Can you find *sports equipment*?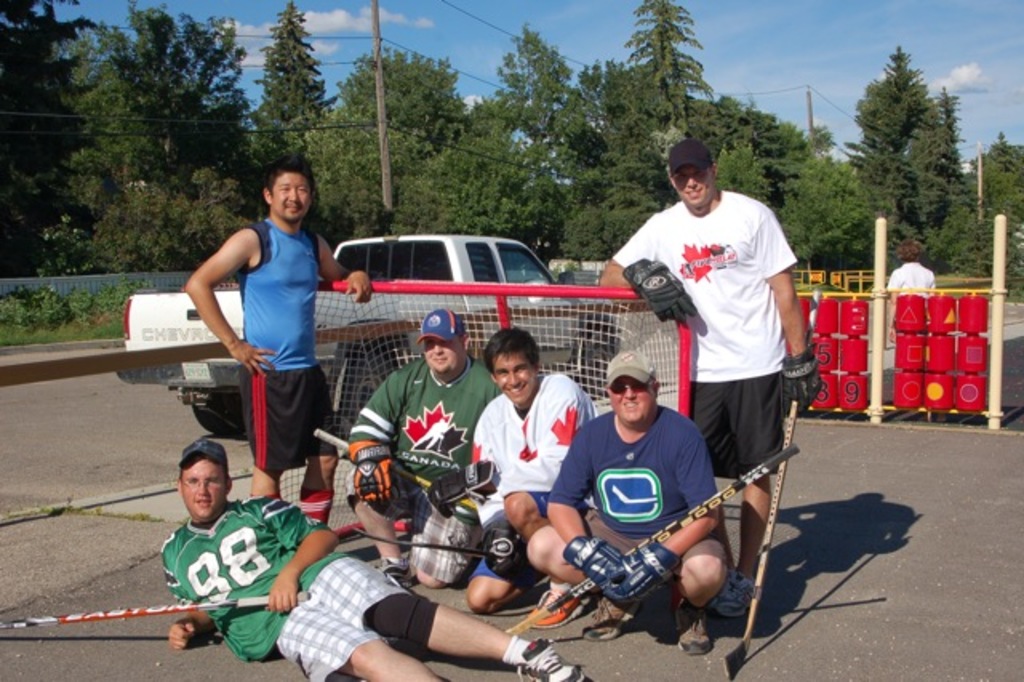
Yes, bounding box: (723, 400, 800, 680).
